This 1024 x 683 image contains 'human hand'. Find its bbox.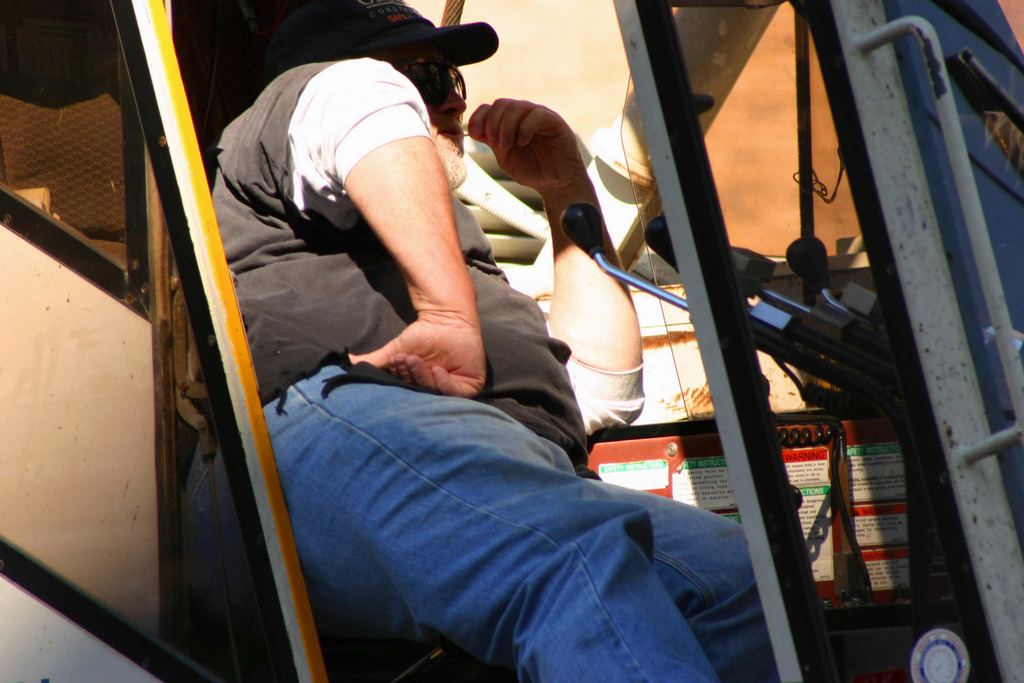
locate(467, 96, 586, 195).
